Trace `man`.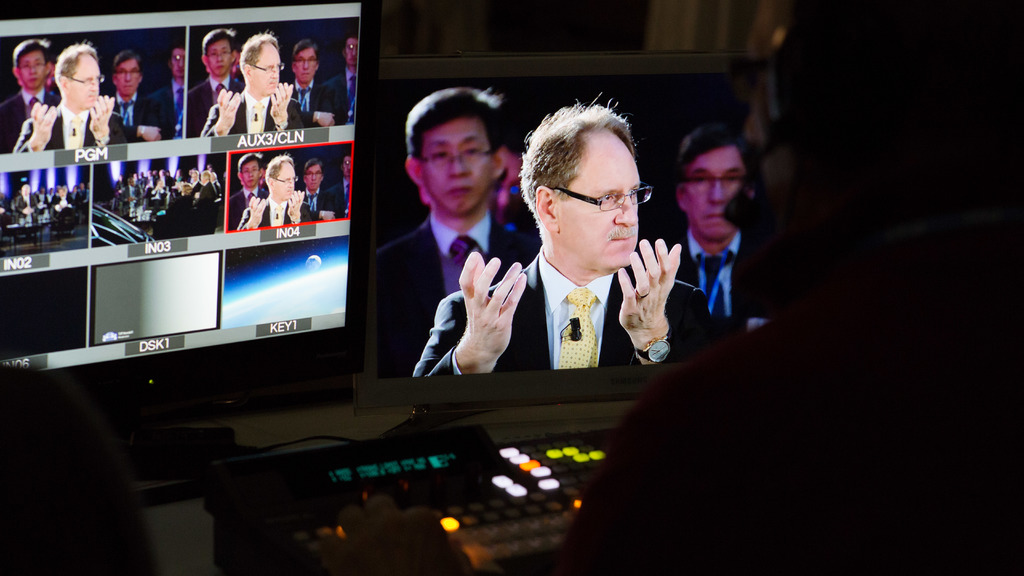
Traced to region(0, 362, 161, 575).
